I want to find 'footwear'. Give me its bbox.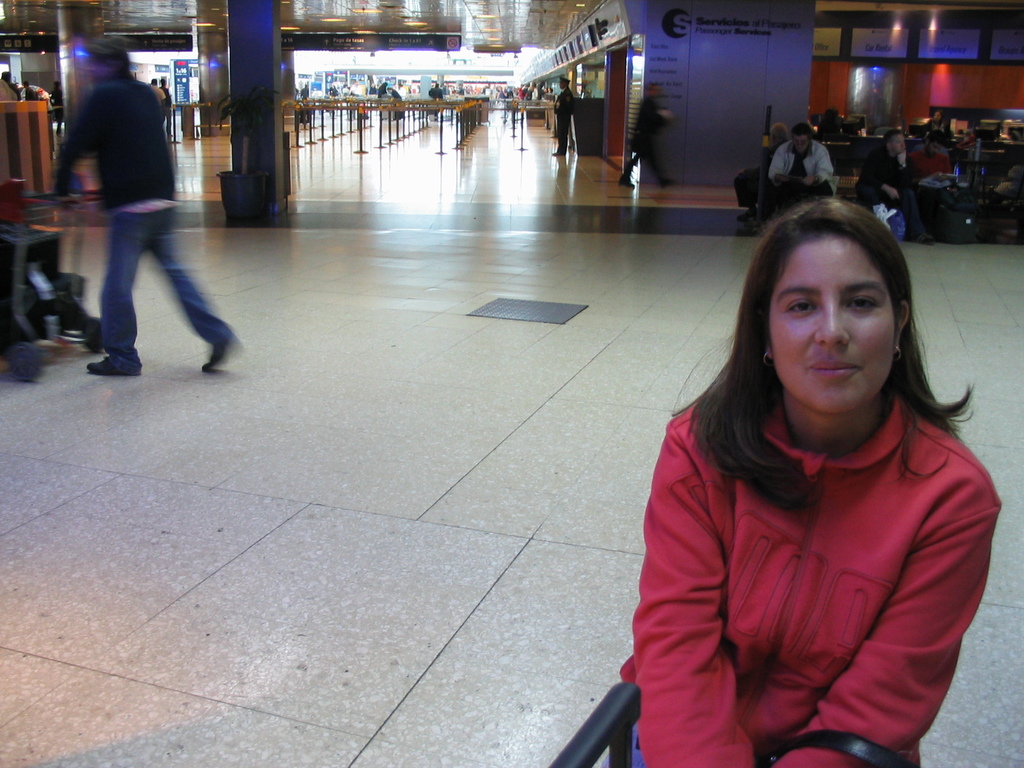
740, 208, 759, 220.
